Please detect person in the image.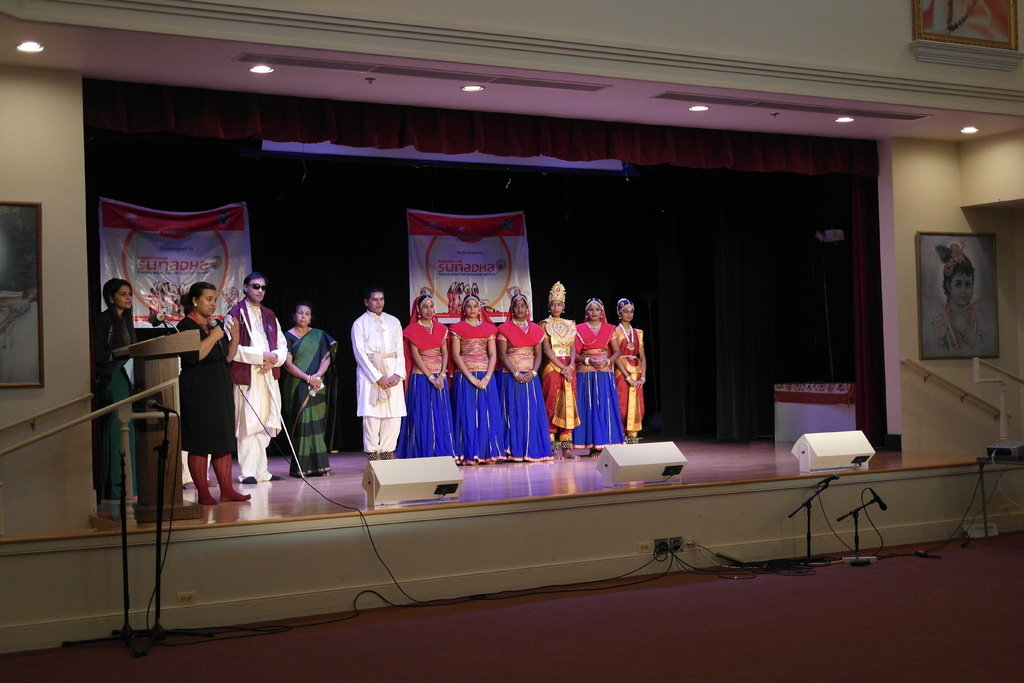
region(95, 272, 140, 500).
